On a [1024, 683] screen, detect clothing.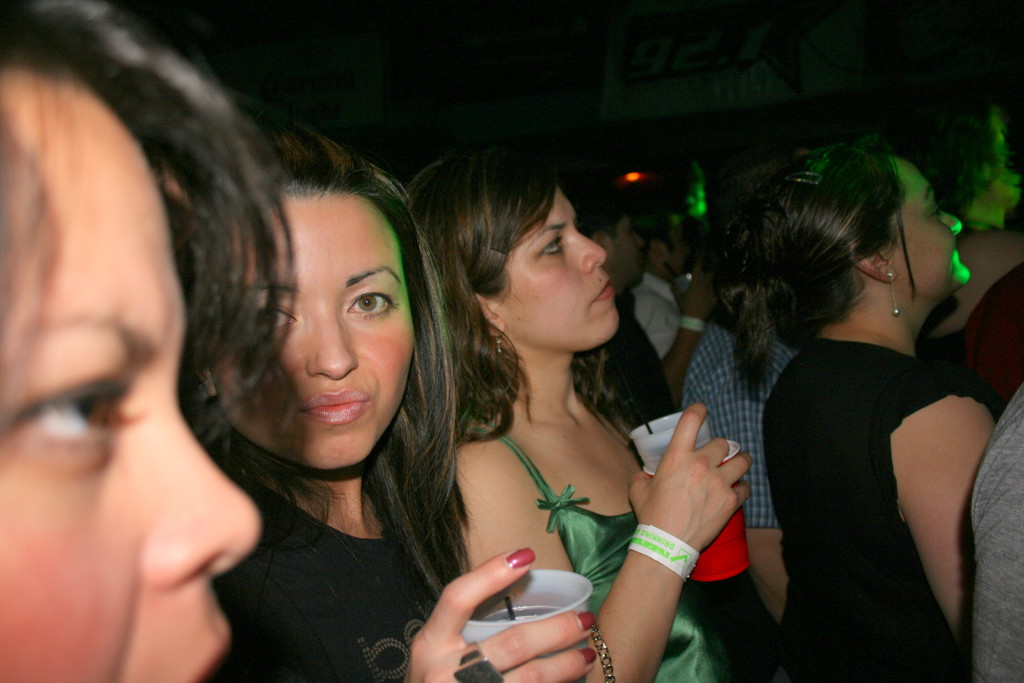
[x1=628, y1=268, x2=683, y2=362].
